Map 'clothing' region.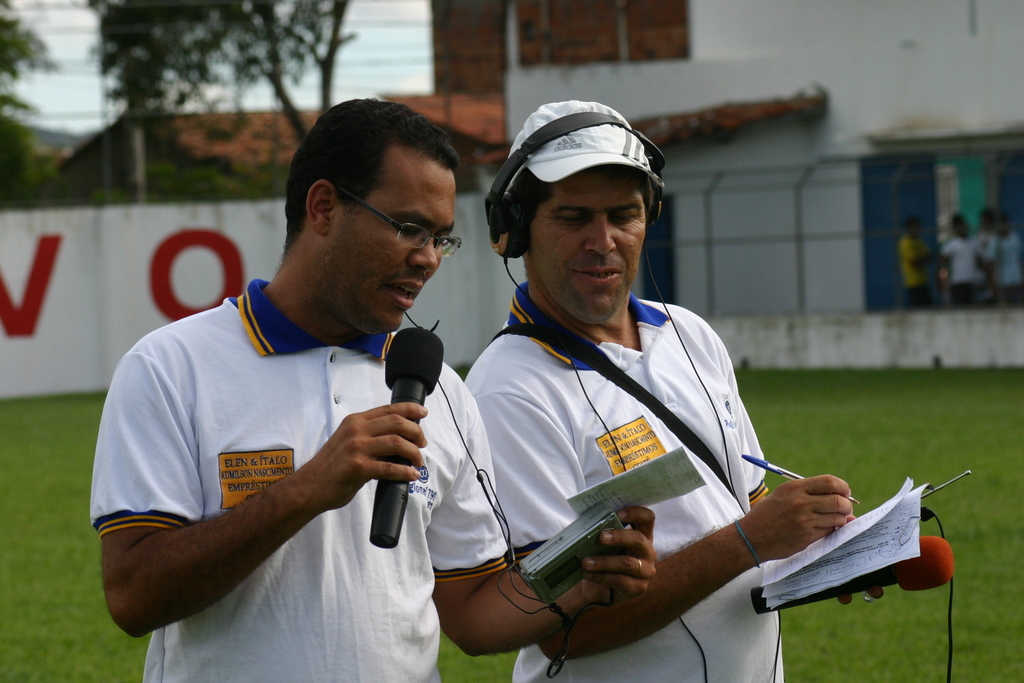
Mapped to detection(432, 235, 835, 658).
